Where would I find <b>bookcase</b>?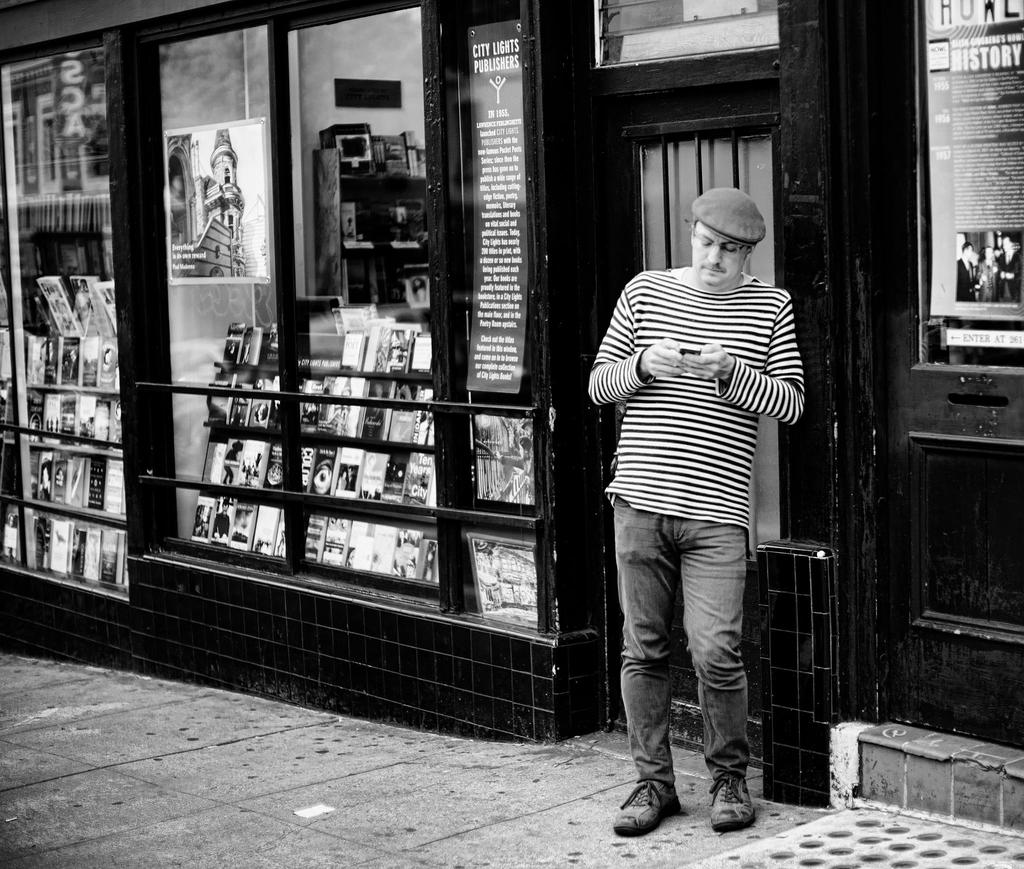
At Rect(0, 268, 132, 607).
